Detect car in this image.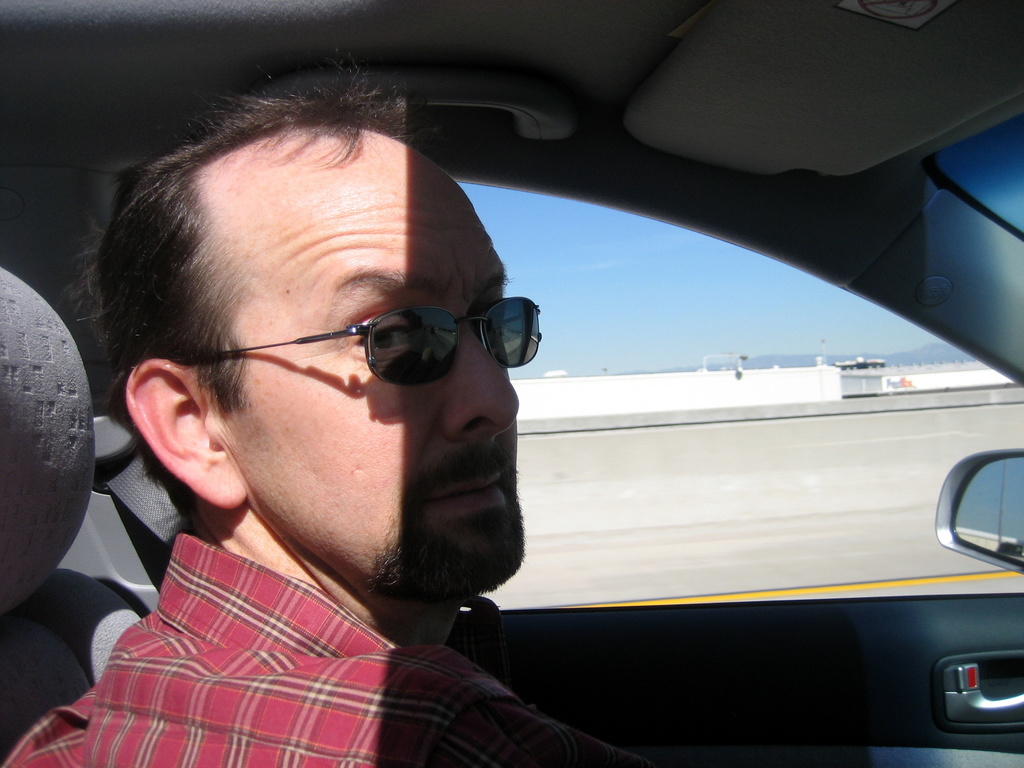
Detection: (0, 0, 1023, 767).
